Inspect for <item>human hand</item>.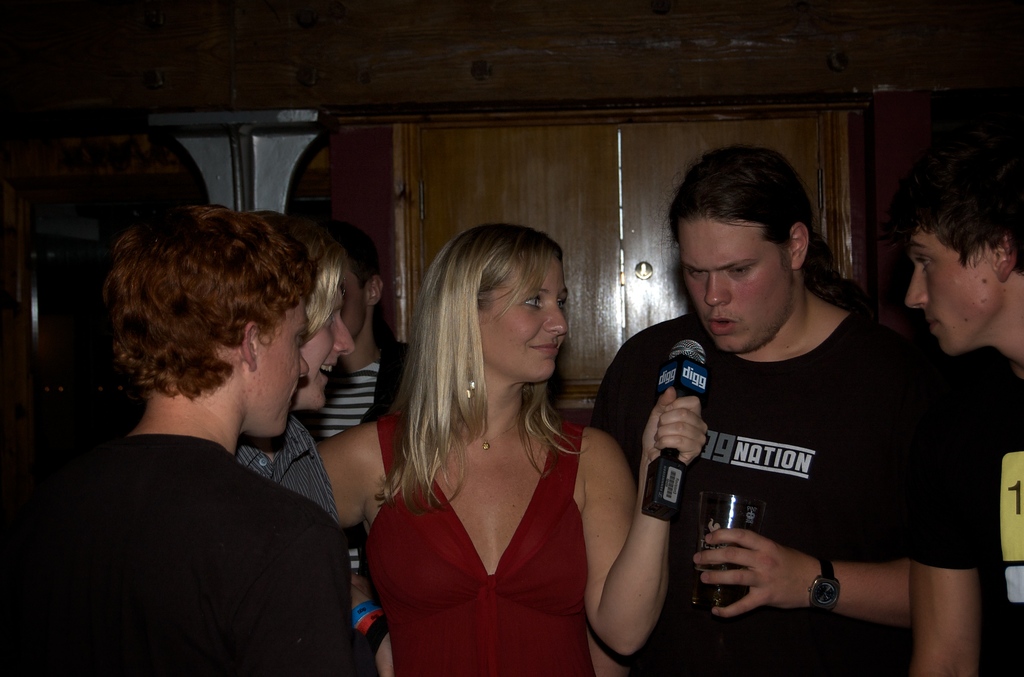
Inspection: [375, 632, 397, 676].
